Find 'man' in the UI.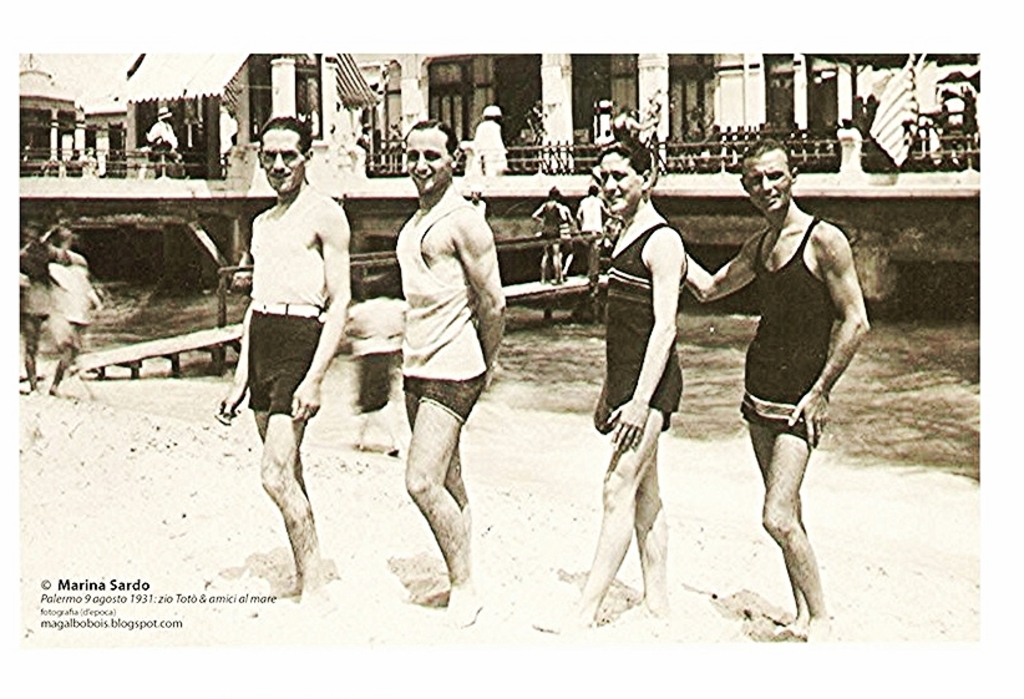
UI element at (676,126,868,637).
